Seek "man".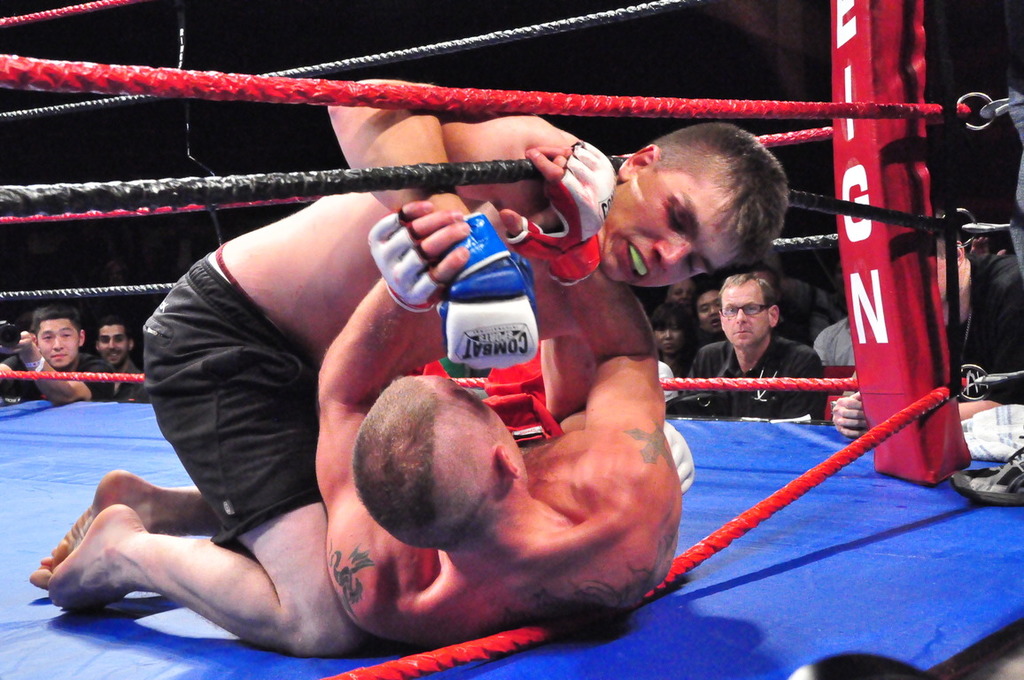
683 271 827 421.
